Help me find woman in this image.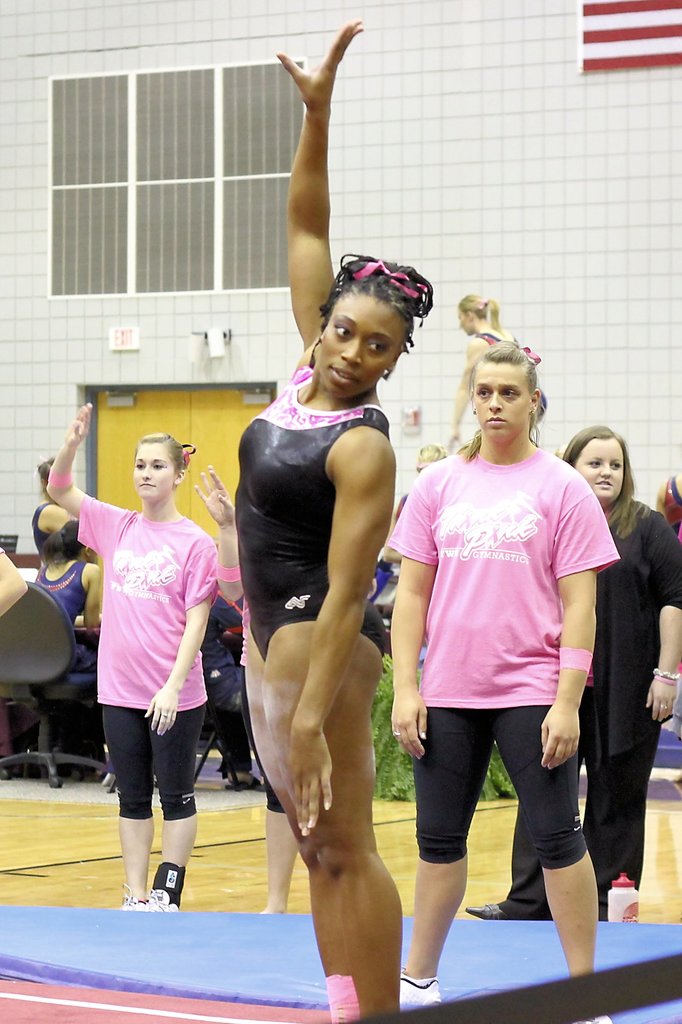
Found it: crop(447, 292, 545, 456).
